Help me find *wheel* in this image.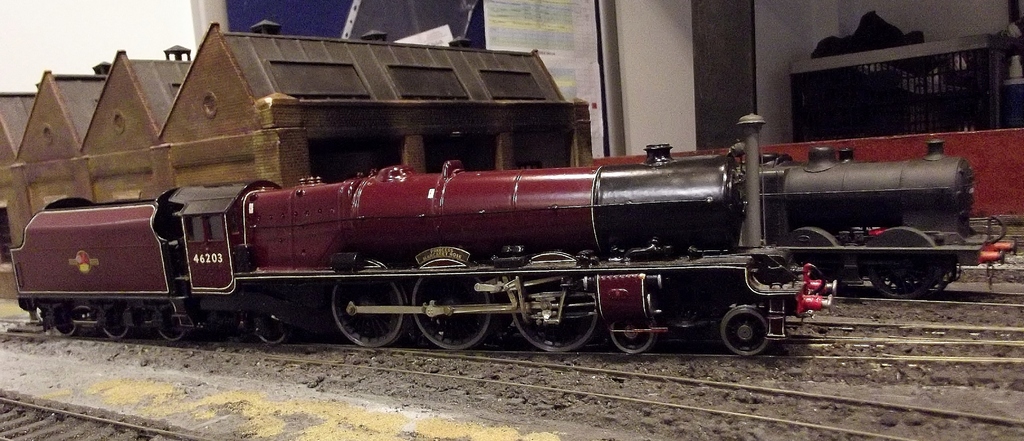
Found it: 331:280:408:348.
